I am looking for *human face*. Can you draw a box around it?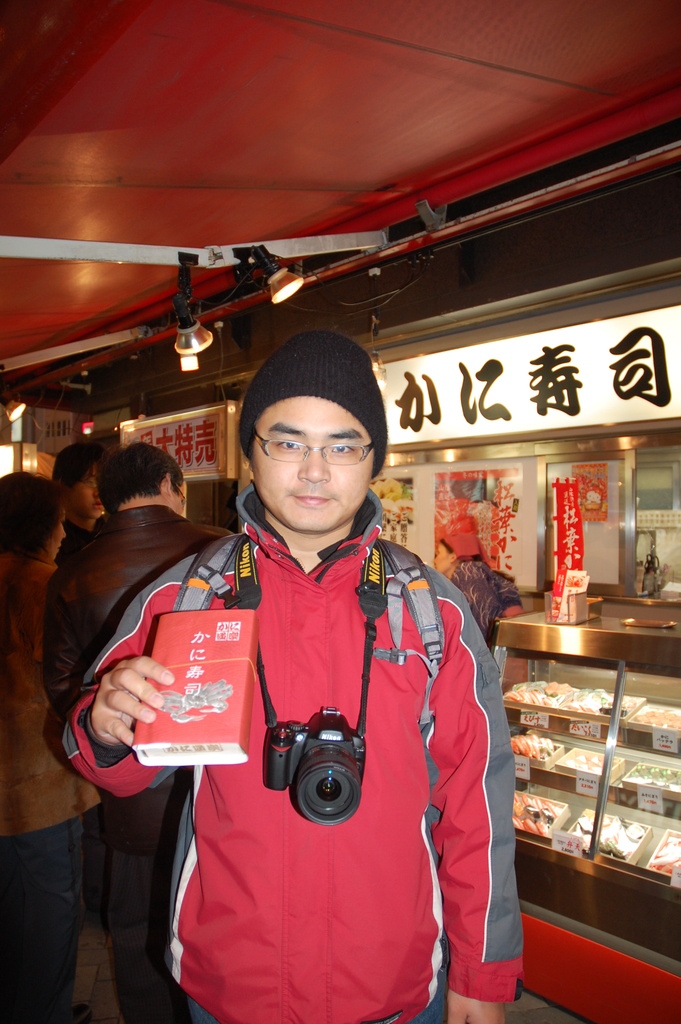
Sure, the bounding box is [251,391,381,529].
